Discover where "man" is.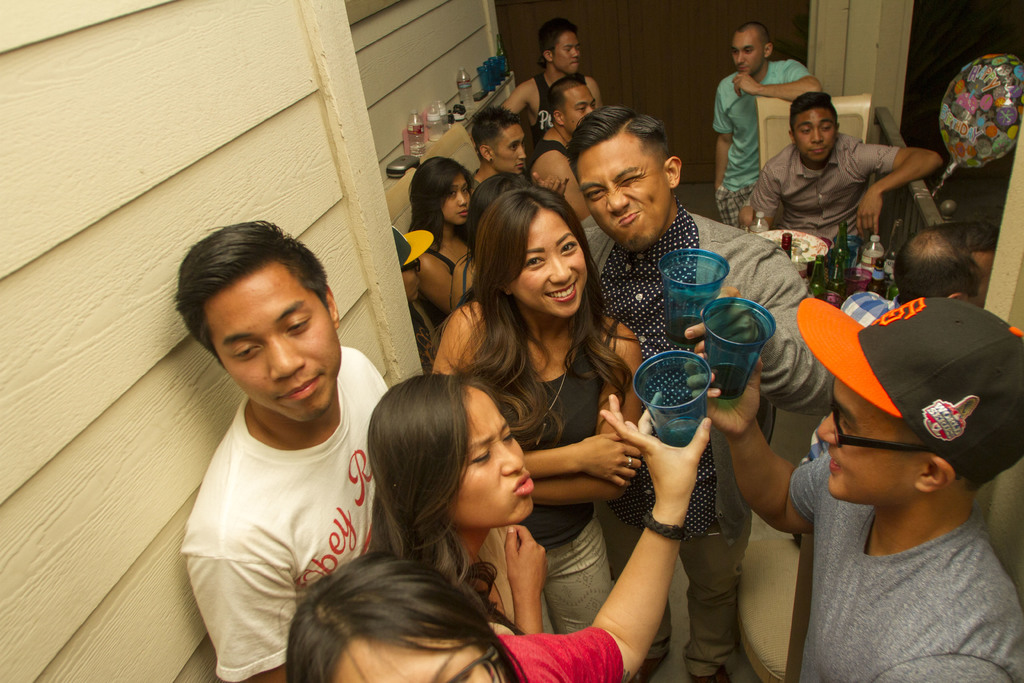
Discovered at crop(683, 298, 1023, 682).
